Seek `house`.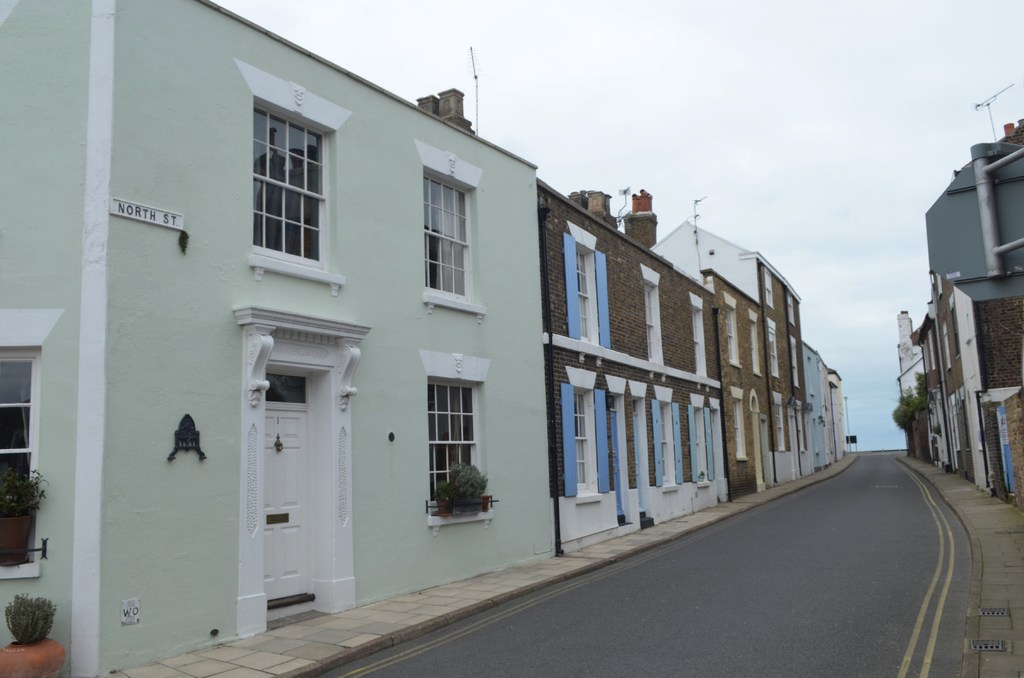
797 357 852 485.
